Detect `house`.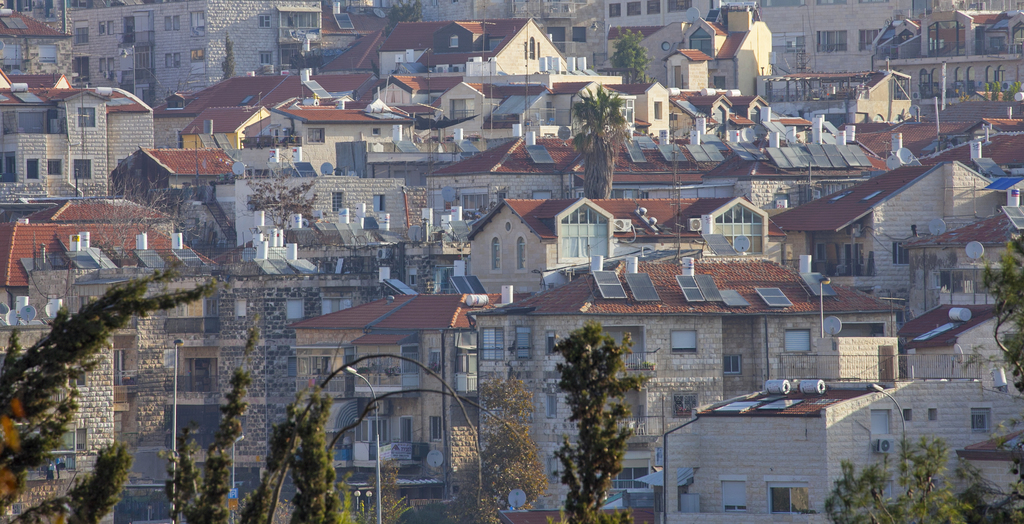
Detected at detection(332, 8, 443, 78).
